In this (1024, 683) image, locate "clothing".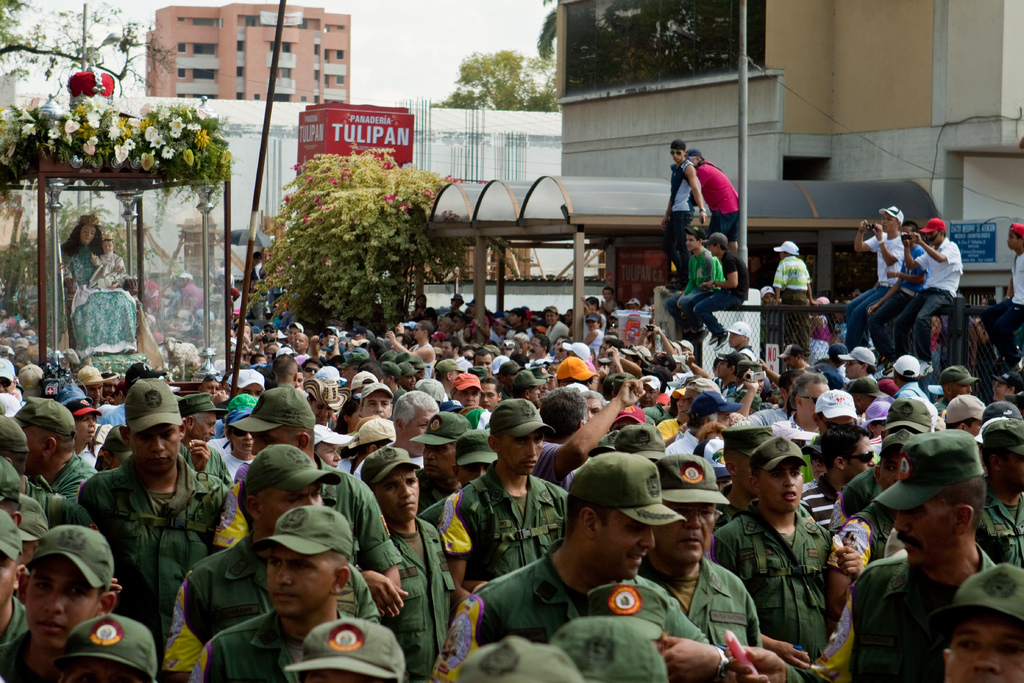
Bounding box: [x1=662, y1=427, x2=721, y2=460].
